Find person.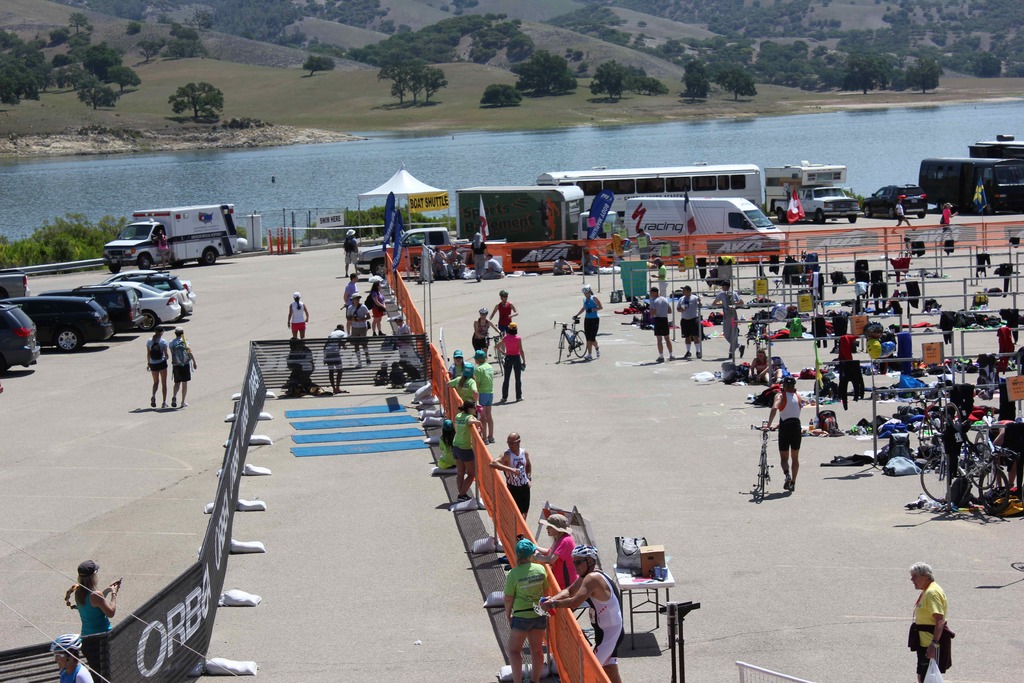
left=342, top=229, right=360, bottom=277.
